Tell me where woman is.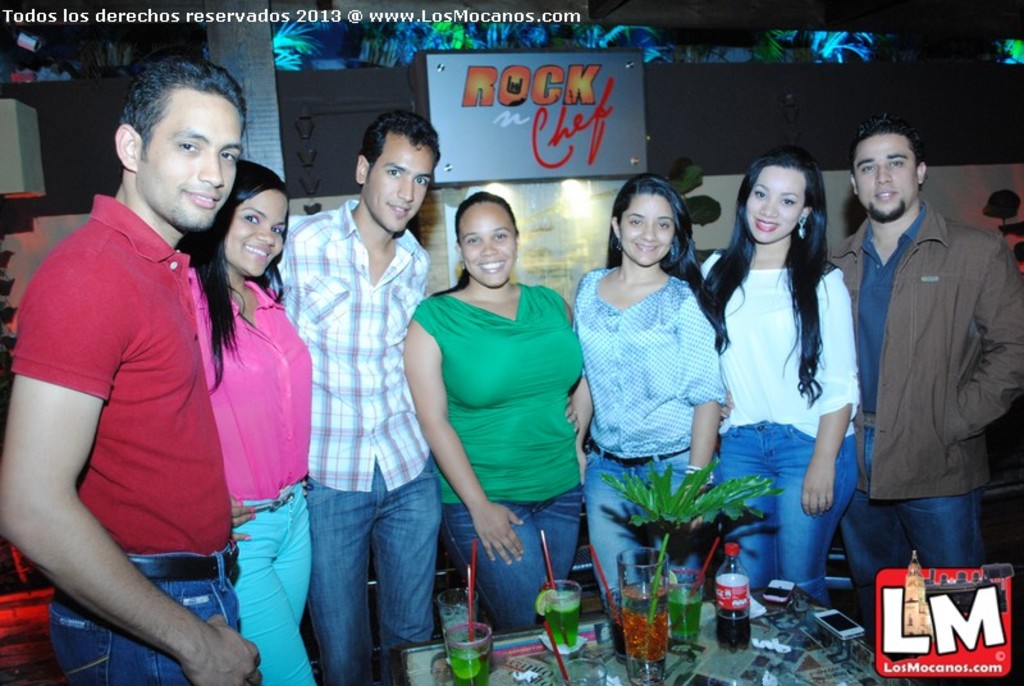
woman is at detection(398, 192, 598, 639).
